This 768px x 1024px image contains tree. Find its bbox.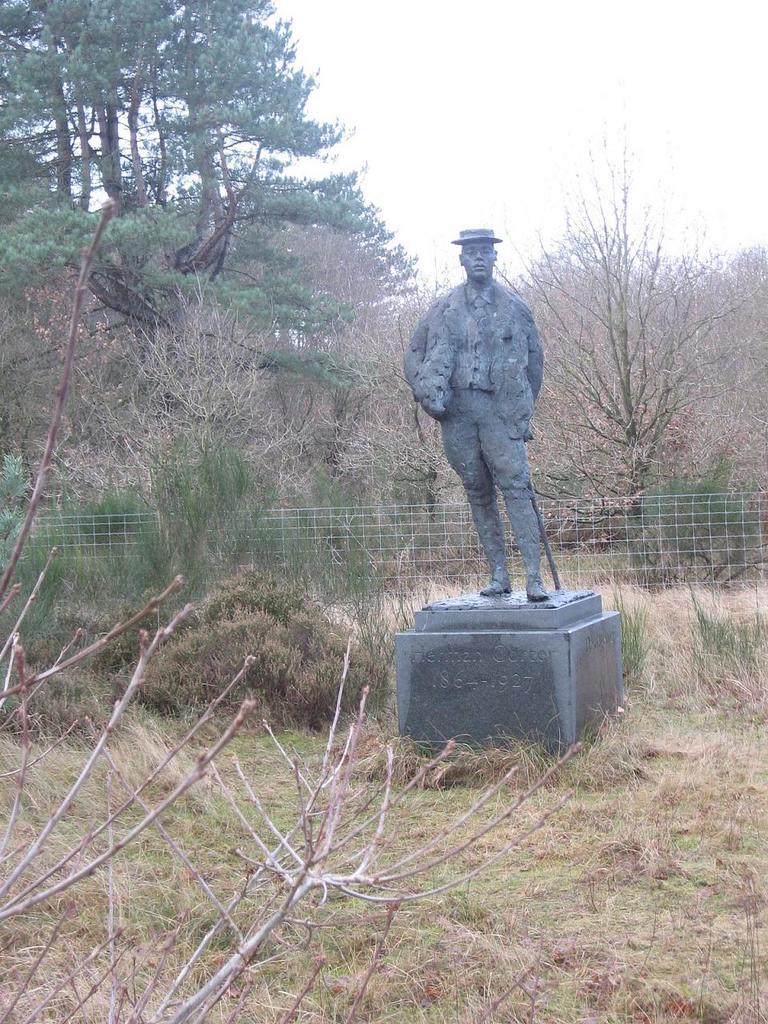
[x1=557, y1=88, x2=714, y2=586].
